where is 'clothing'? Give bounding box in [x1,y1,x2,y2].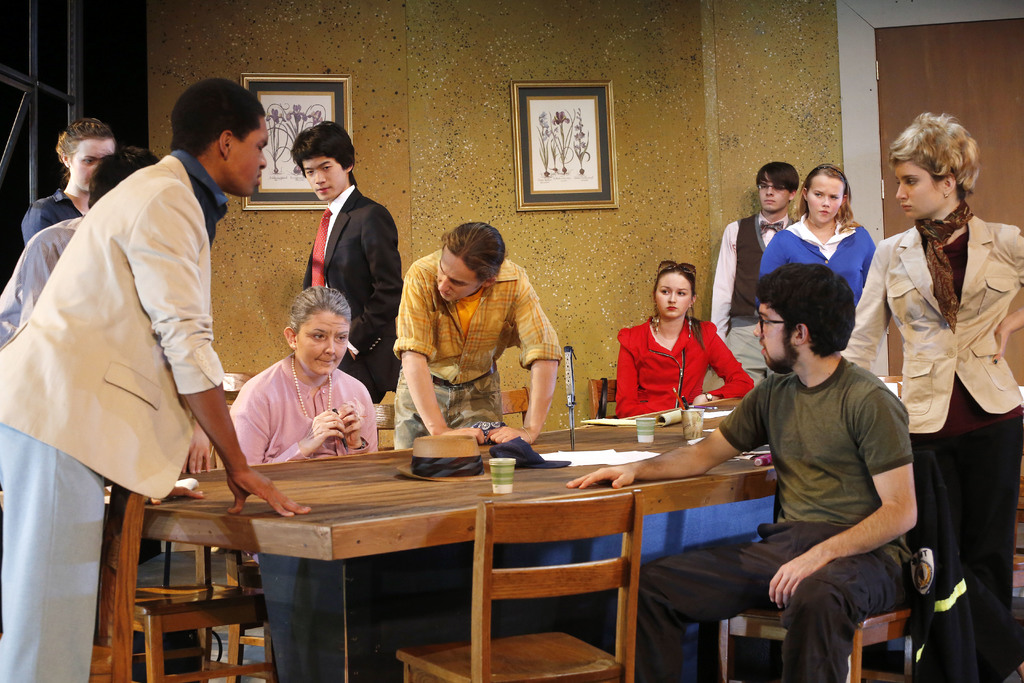
[218,350,406,682].
